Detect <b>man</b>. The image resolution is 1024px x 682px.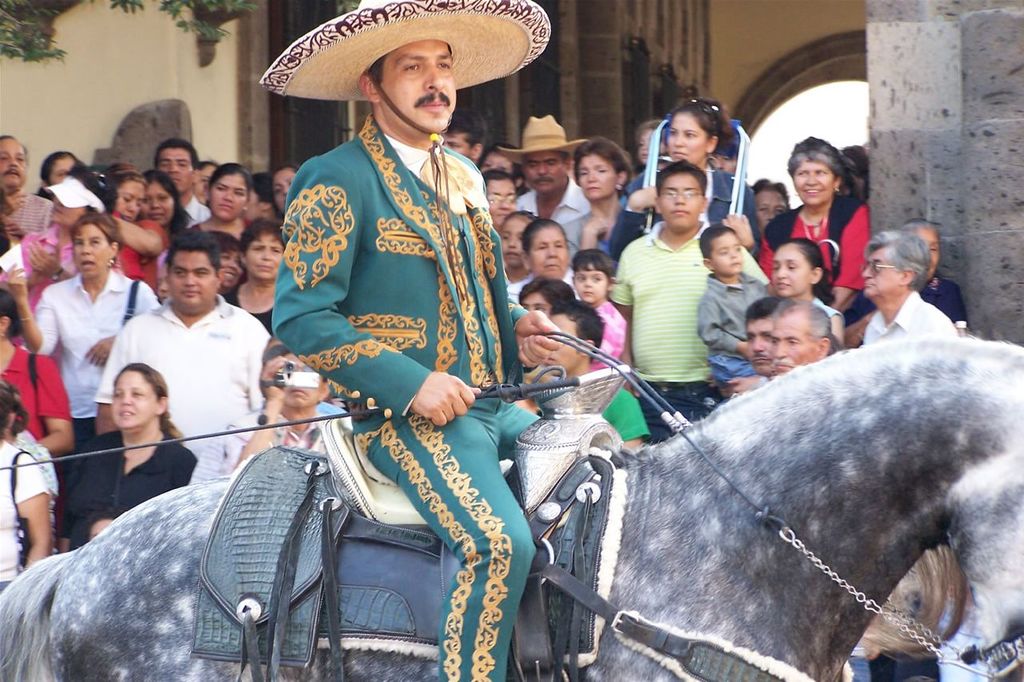
region(861, 226, 954, 347).
